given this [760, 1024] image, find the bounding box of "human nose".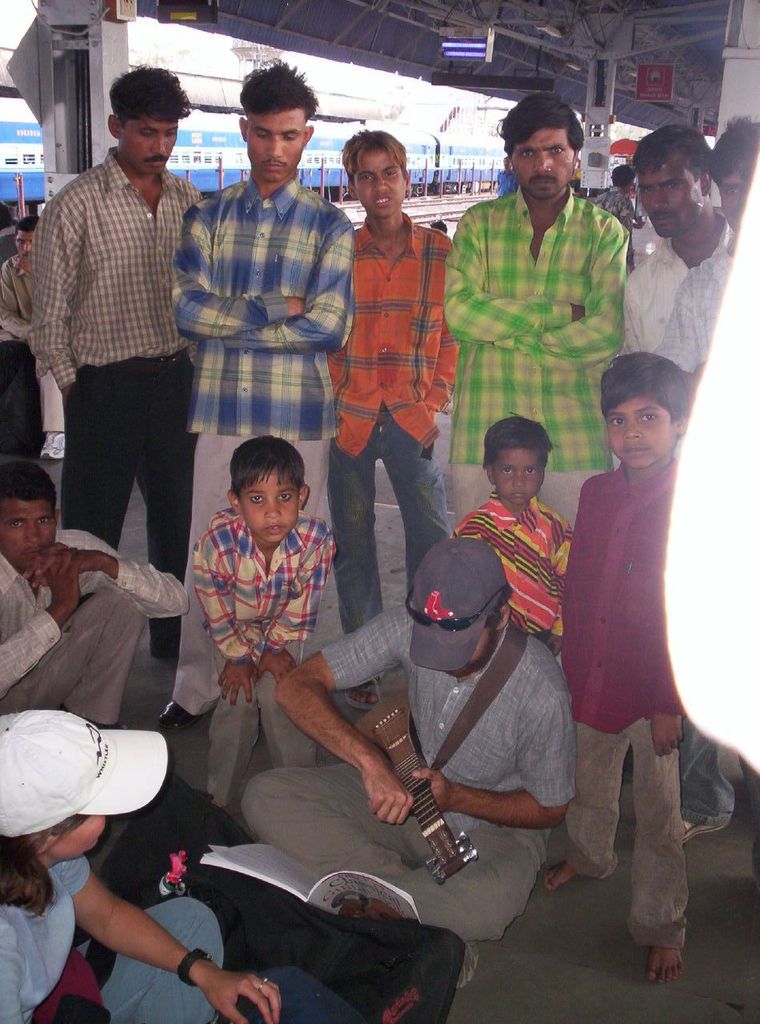
bbox=[263, 134, 282, 158].
